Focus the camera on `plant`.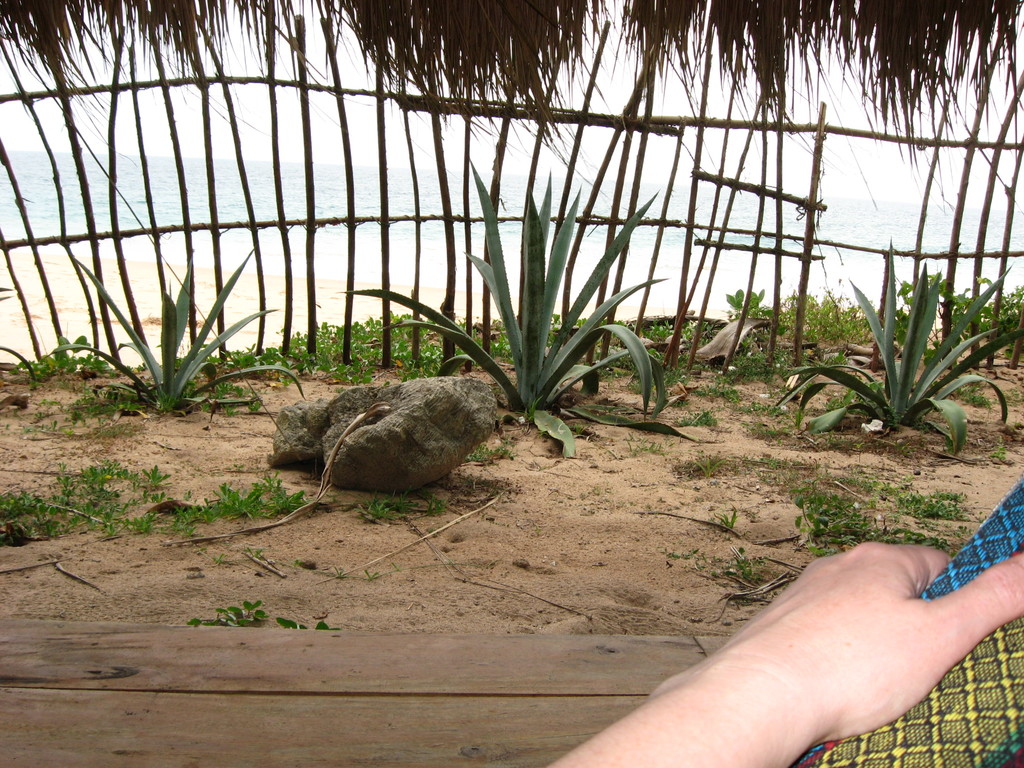
Focus region: crop(209, 555, 223, 566).
